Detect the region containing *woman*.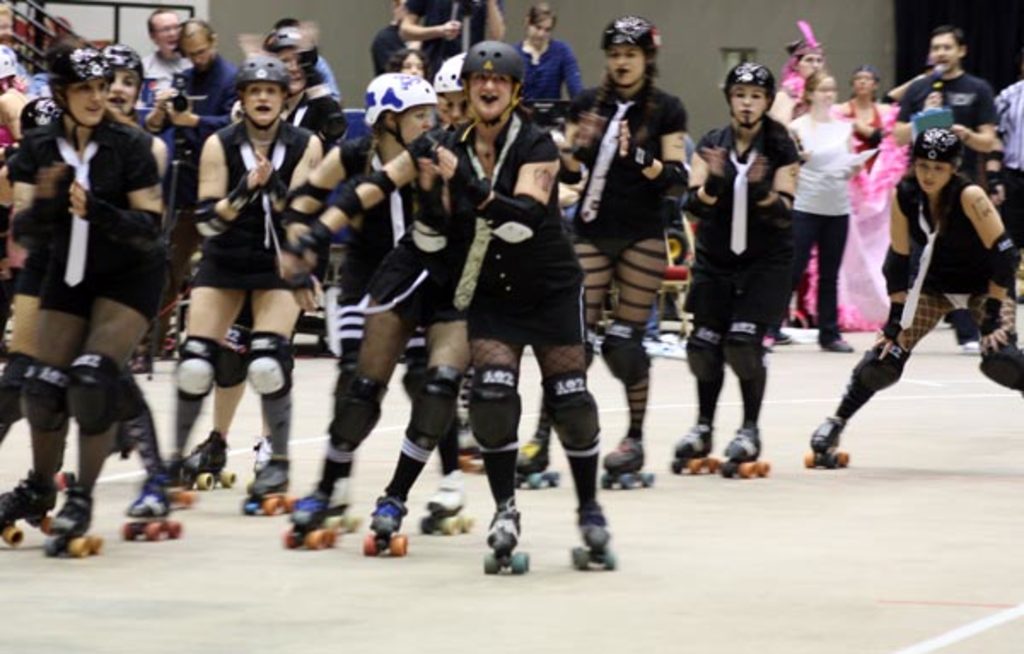
select_region(0, 46, 174, 451).
